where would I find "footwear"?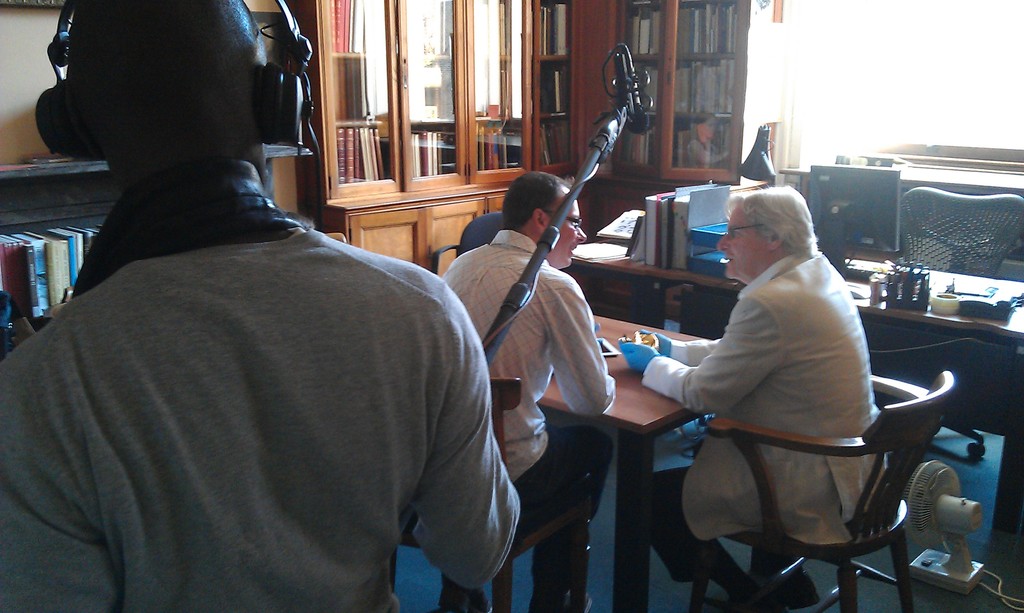
At x1=435, y1=589, x2=493, y2=612.
